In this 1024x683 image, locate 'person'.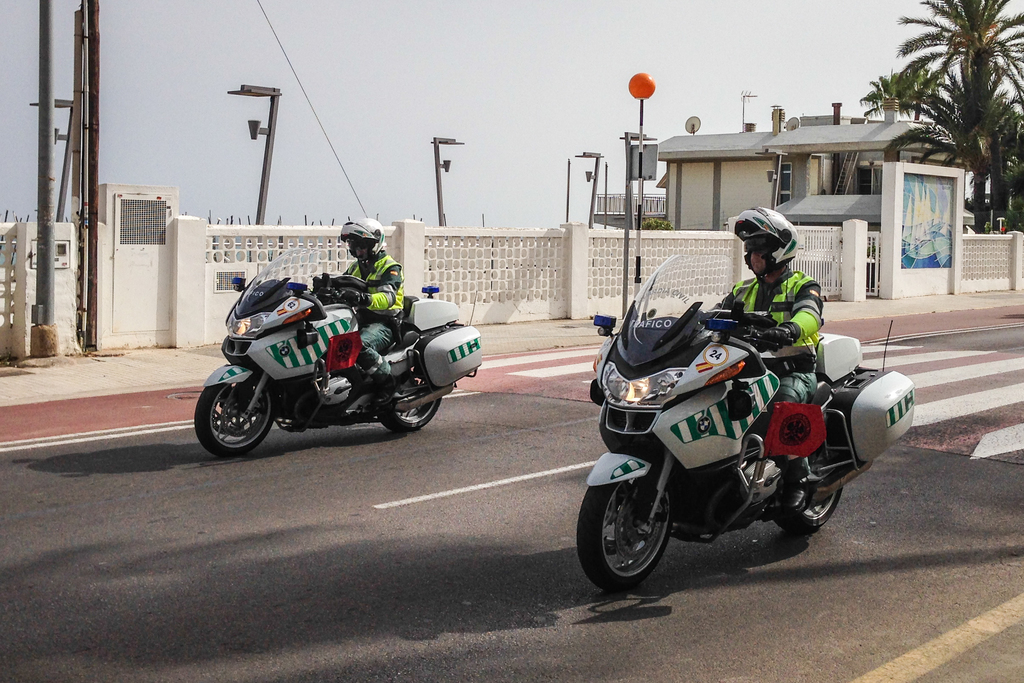
Bounding box: left=312, top=224, right=397, bottom=400.
